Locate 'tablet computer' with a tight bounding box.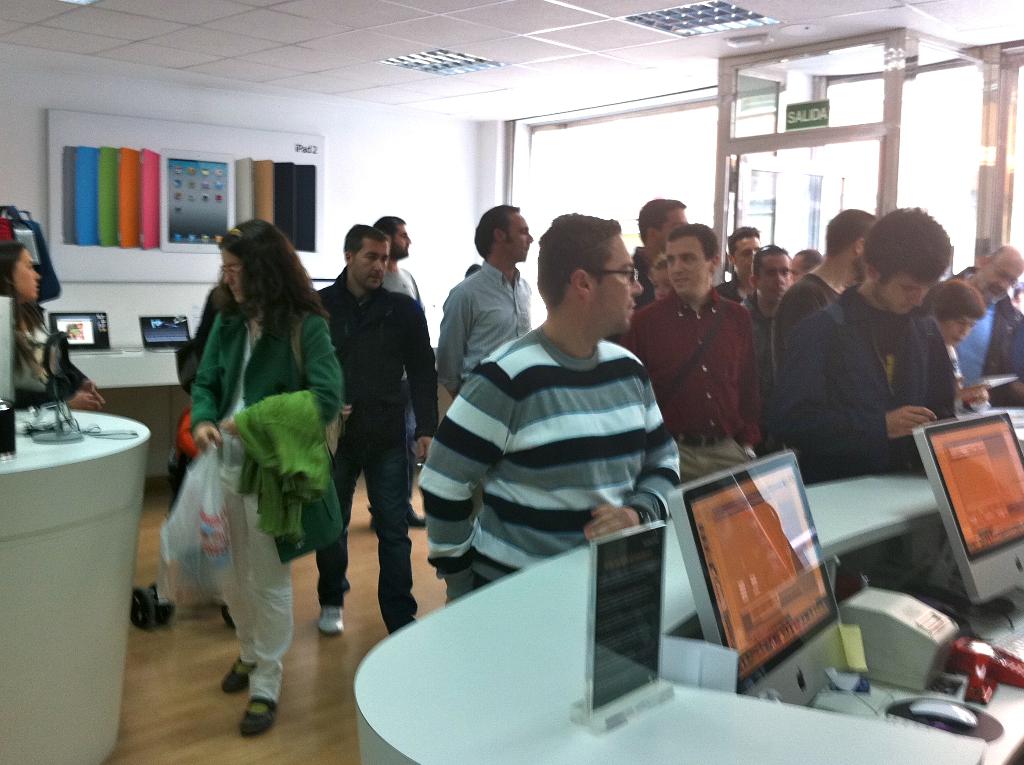
[x1=49, y1=310, x2=110, y2=351].
